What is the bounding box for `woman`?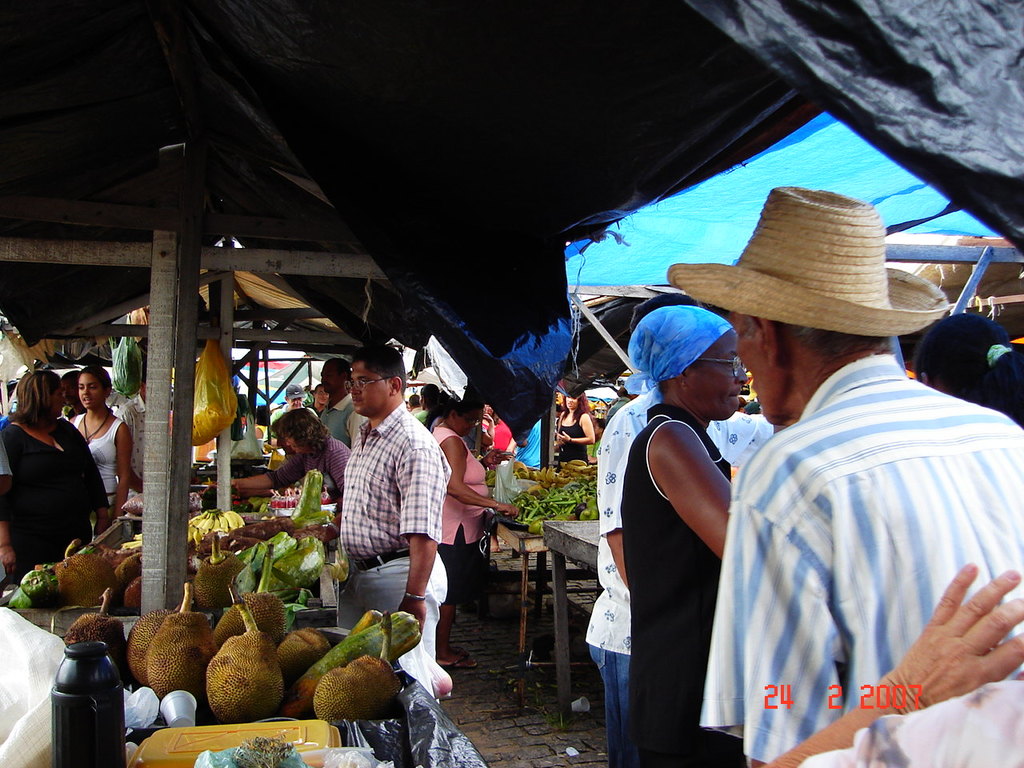
[910,313,1023,425].
